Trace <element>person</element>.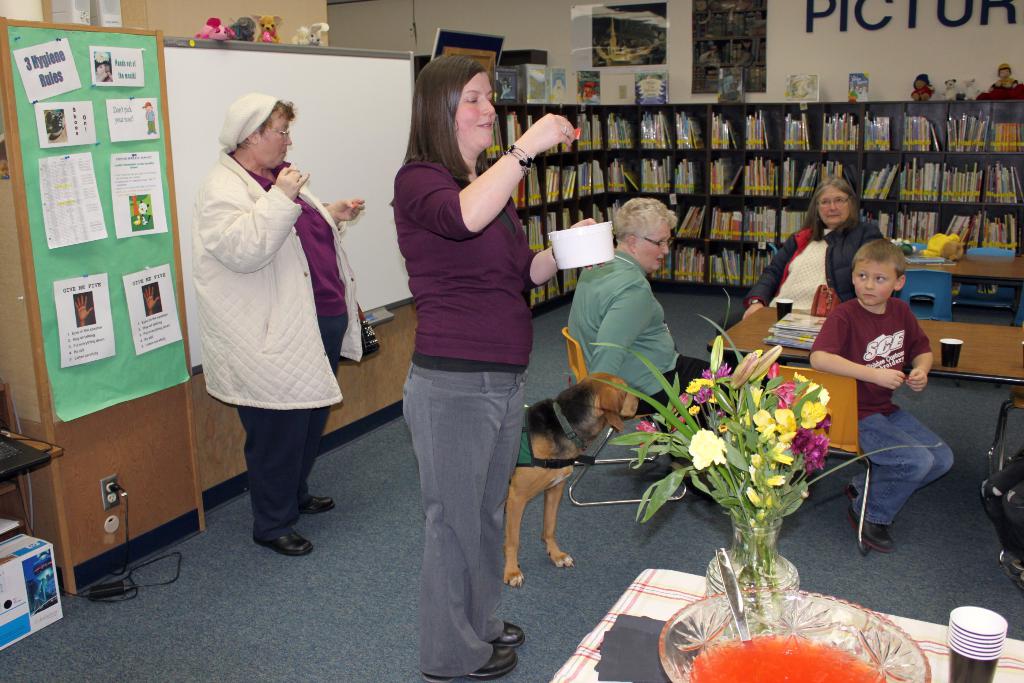
Traced to 971 384 1023 582.
